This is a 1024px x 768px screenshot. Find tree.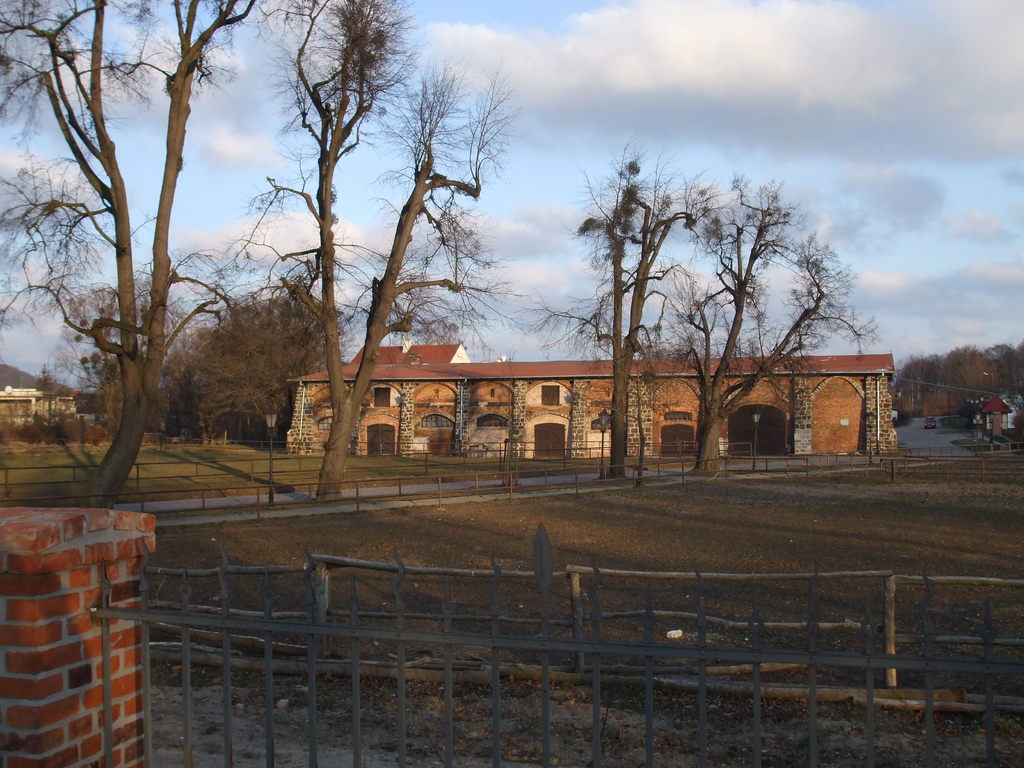
Bounding box: <region>0, 0, 269, 512</region>.
